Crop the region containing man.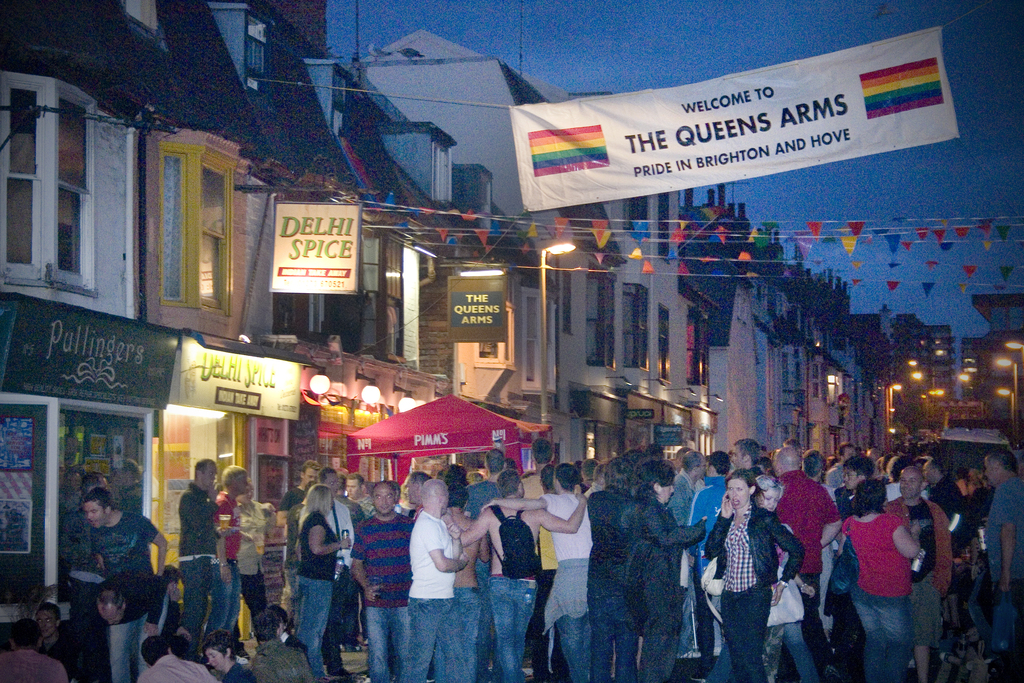
Crop region: region(404, 472, 434, 513).
